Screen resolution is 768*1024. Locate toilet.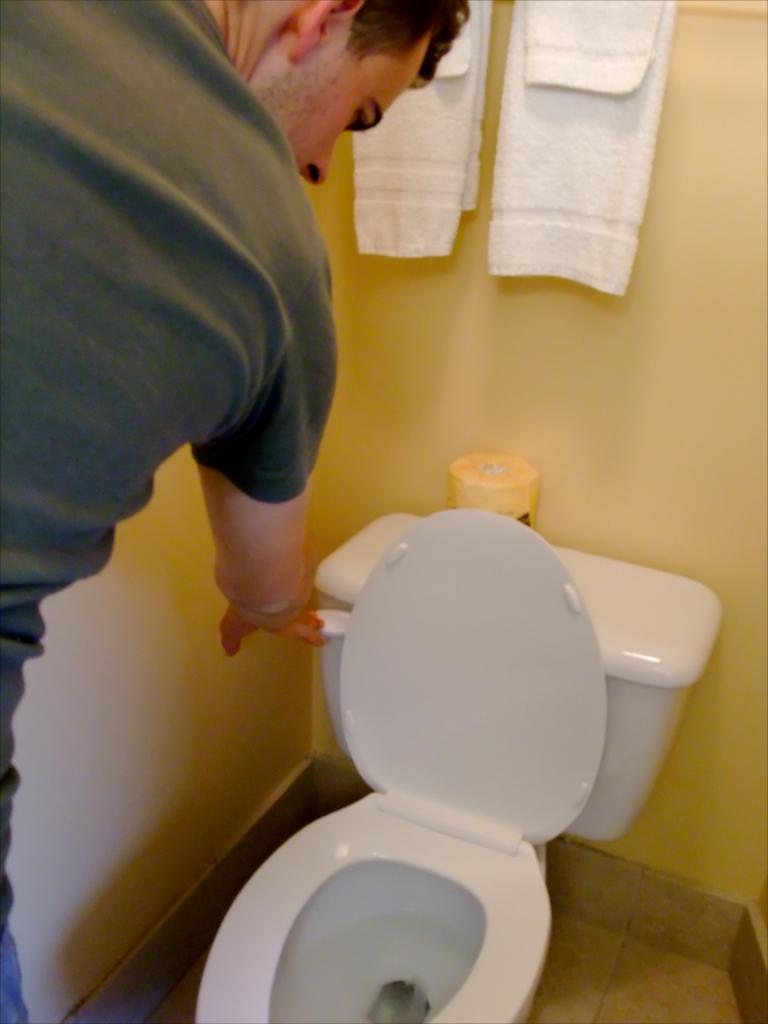
box=[285, 474, 755, 1022].
